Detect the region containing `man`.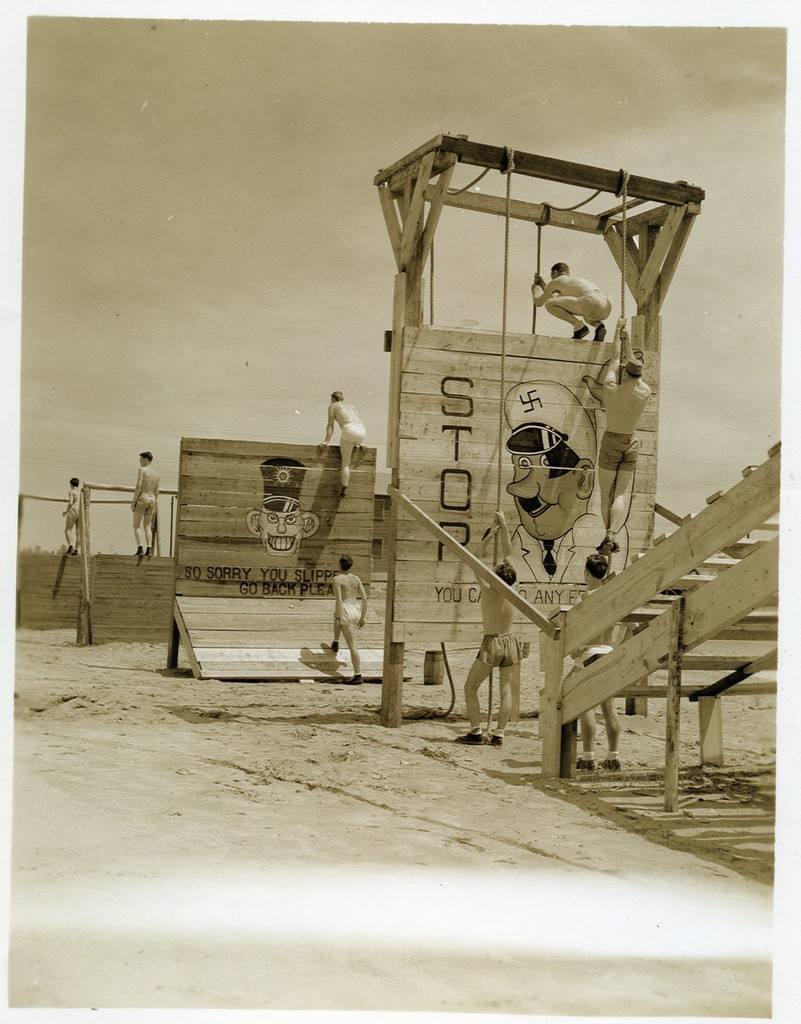
Rect(322, 549, 374, 681).
